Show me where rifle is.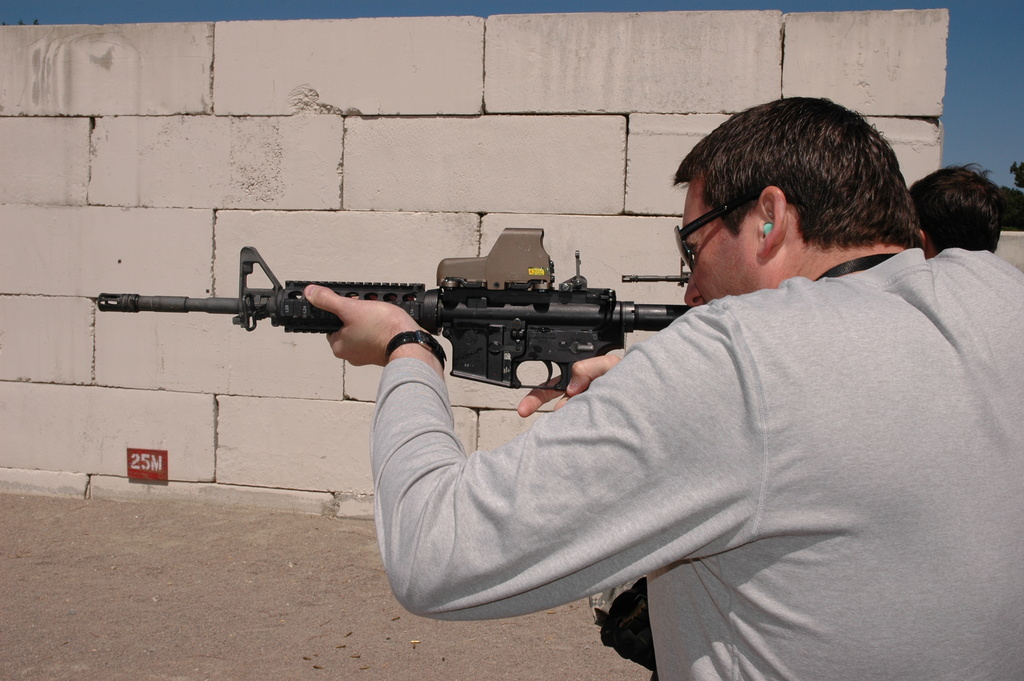
rifle is at box(622, 259, 692, 287).
